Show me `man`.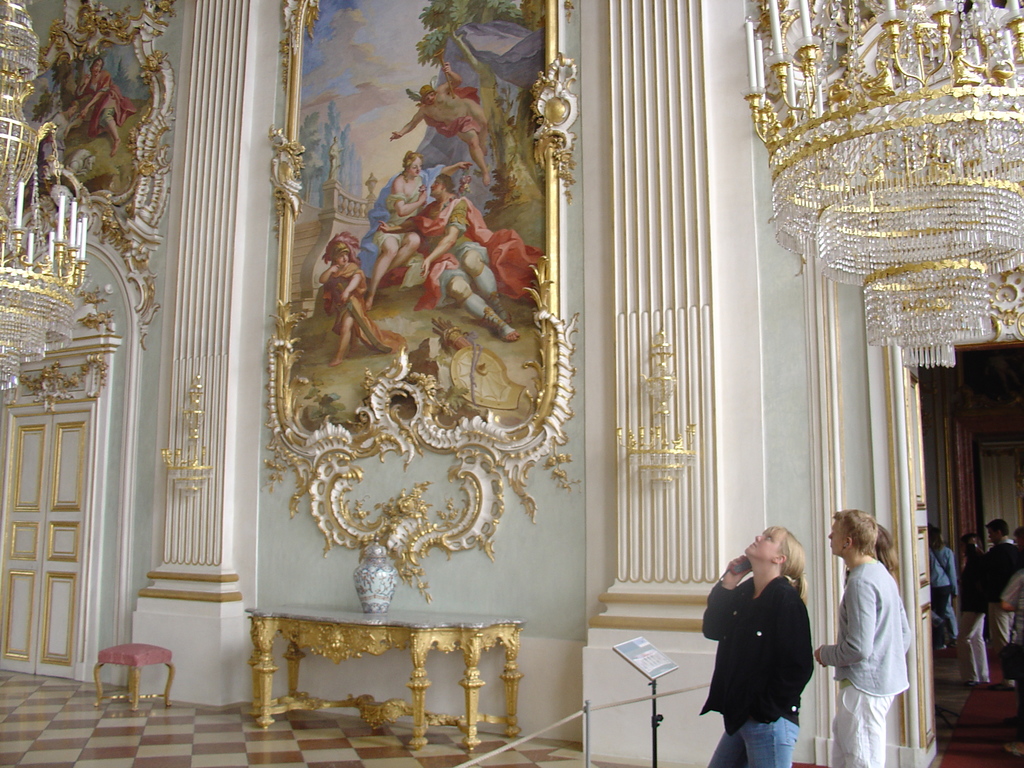
`man` is here: [378, 176, 518, 342].
